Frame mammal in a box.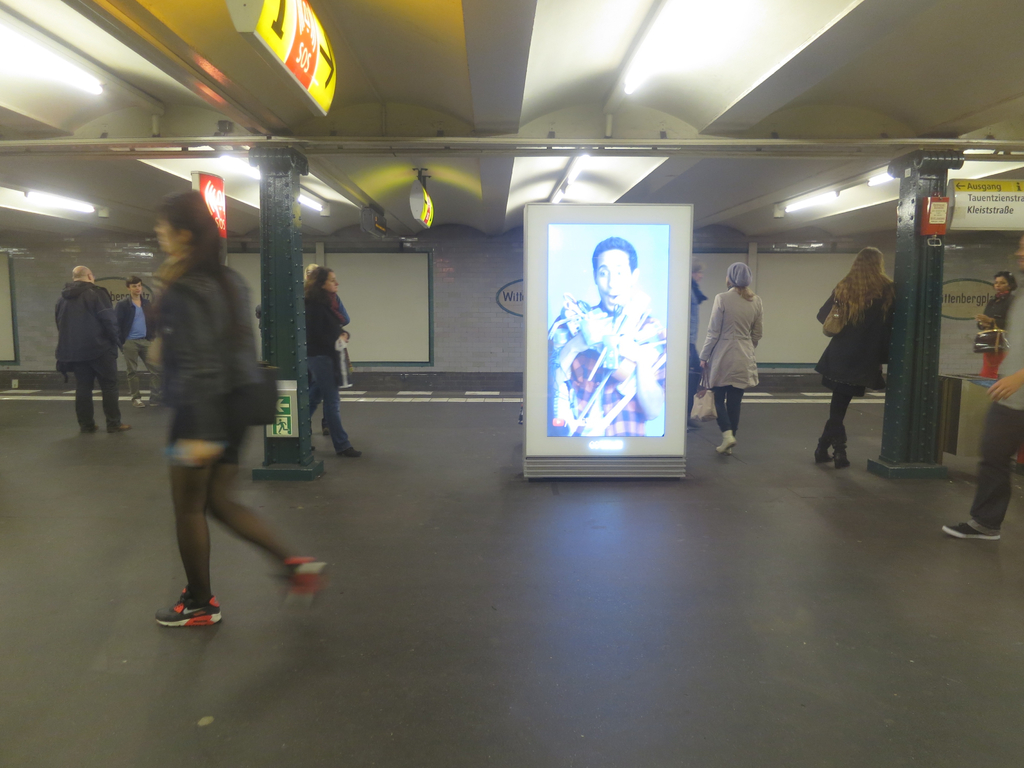
[x1=808, y1=244, x2=898, y2=467].
